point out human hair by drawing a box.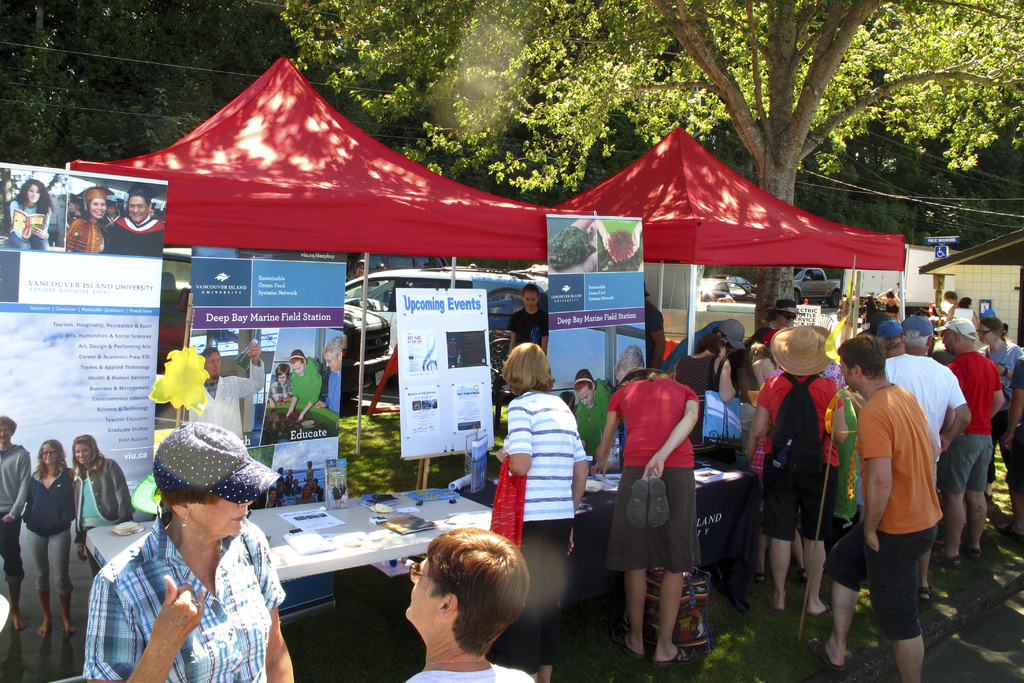
(x1=760, y1=308, x2=783, y2=325).
